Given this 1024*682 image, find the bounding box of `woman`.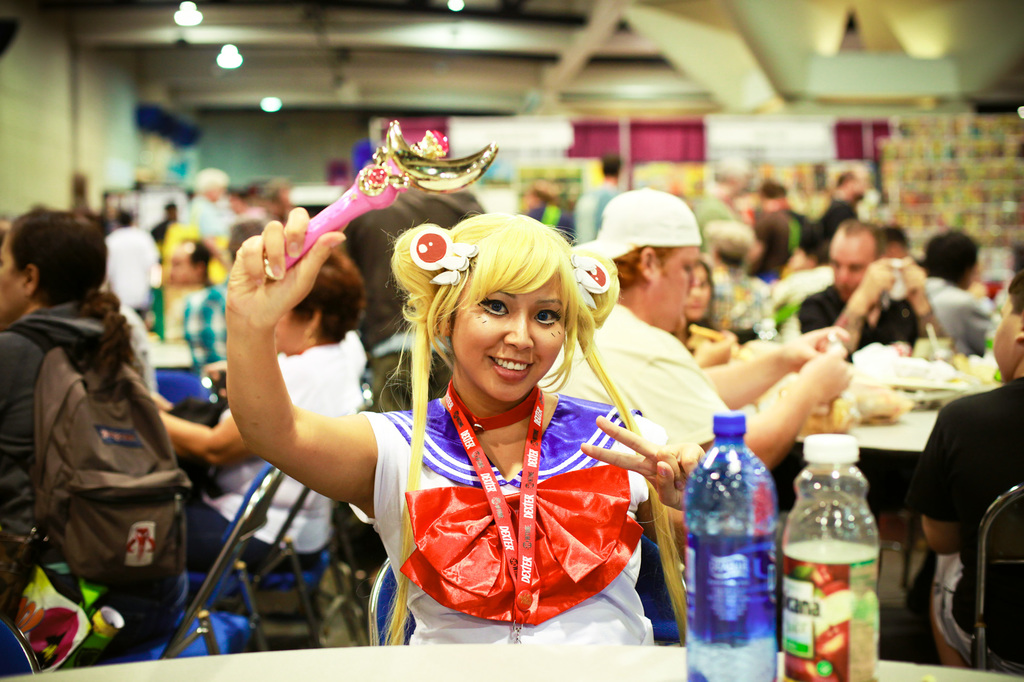
154 240 366 578.
